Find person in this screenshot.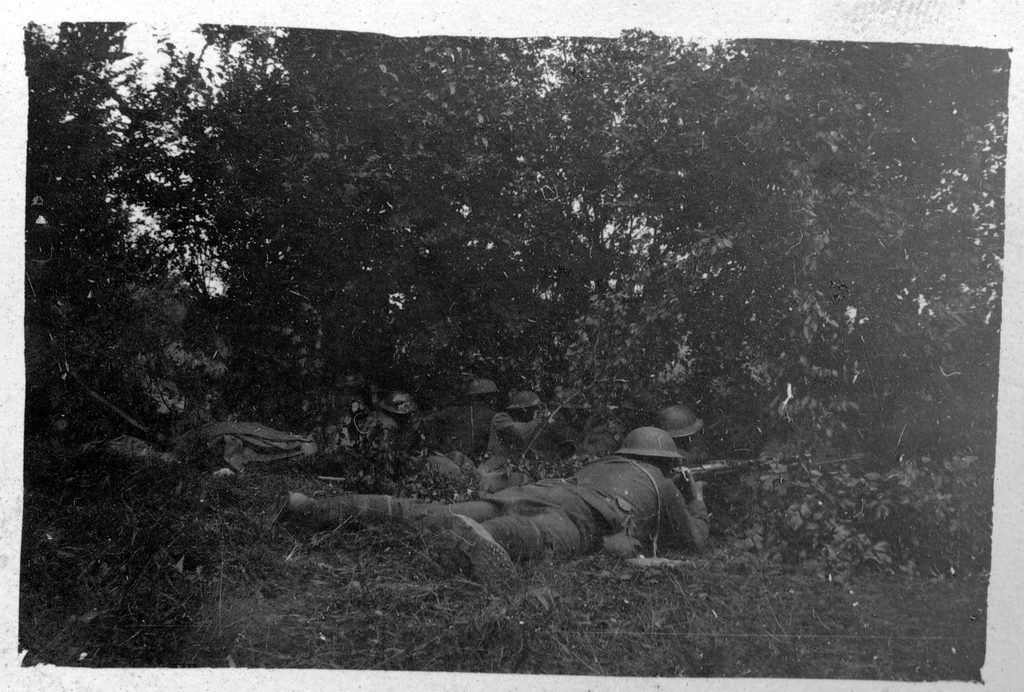
The bounding box for person is detection(419, 375, 510, 483).
